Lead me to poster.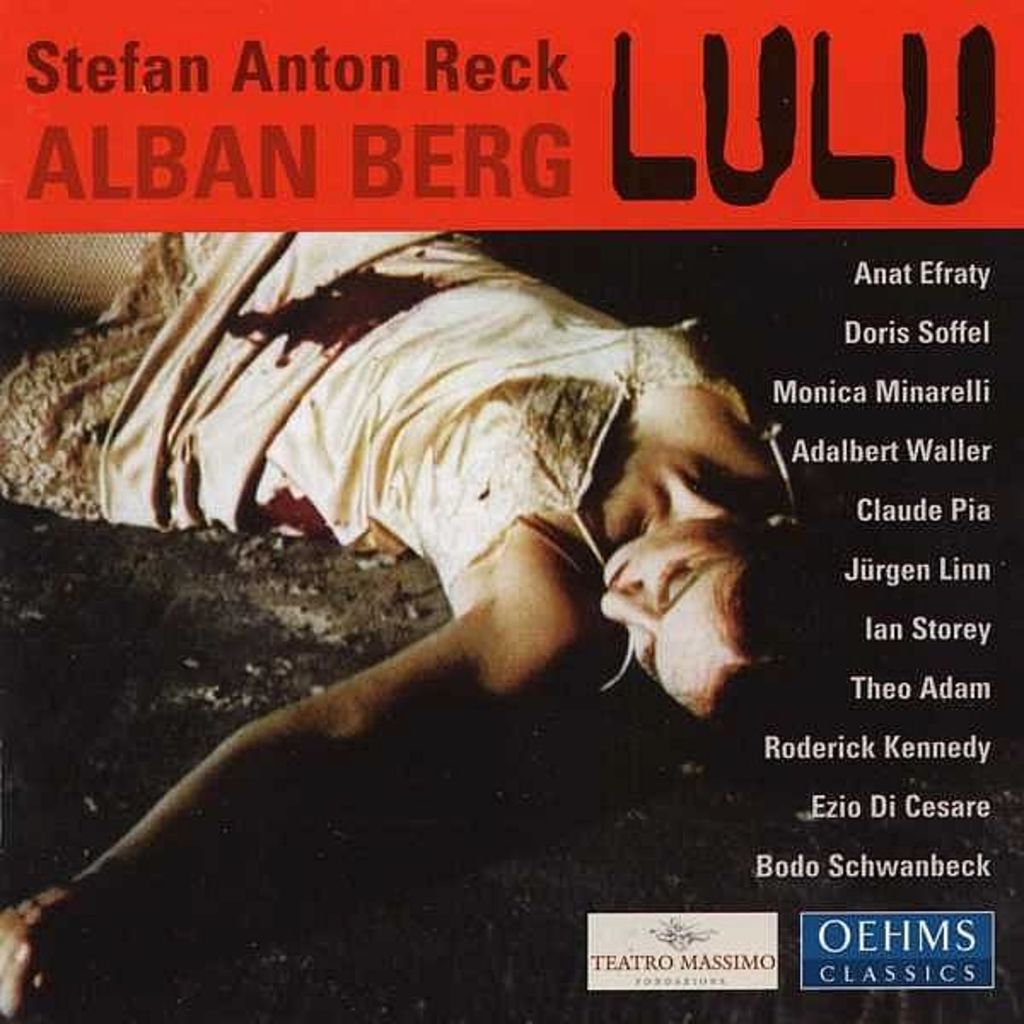
Lead to bbox=[0, 2, 1022, 1022].
